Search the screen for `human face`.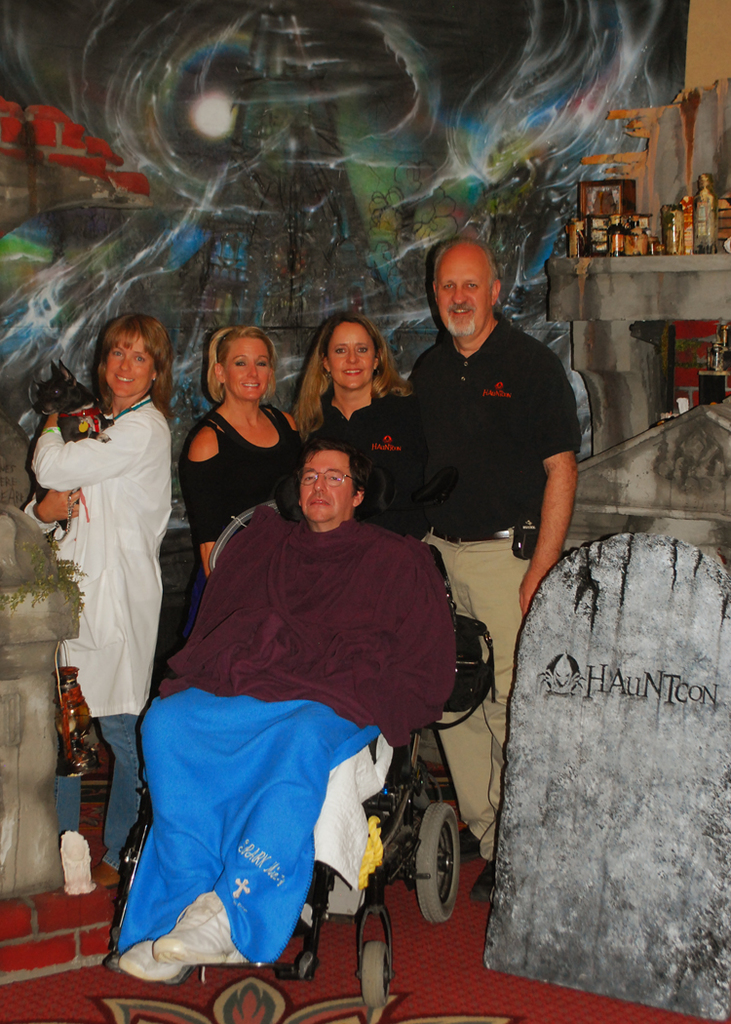
Found at 438, 256, 494, 335.
